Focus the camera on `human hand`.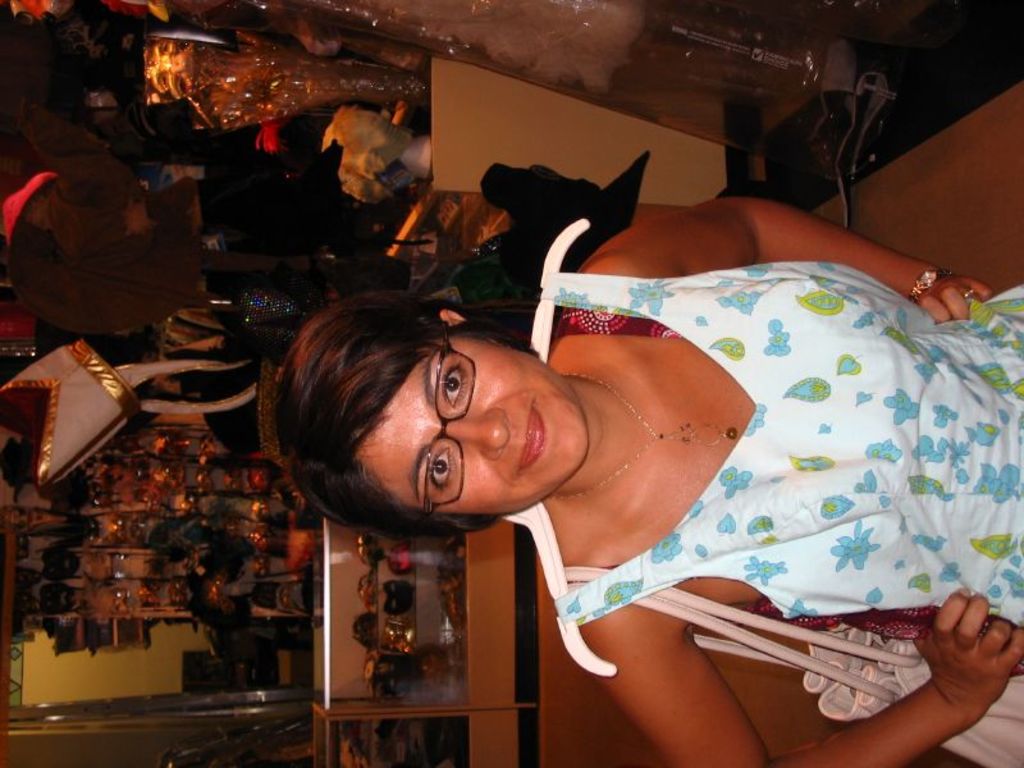
Focus region: box=[915, 271, 995, 325].
